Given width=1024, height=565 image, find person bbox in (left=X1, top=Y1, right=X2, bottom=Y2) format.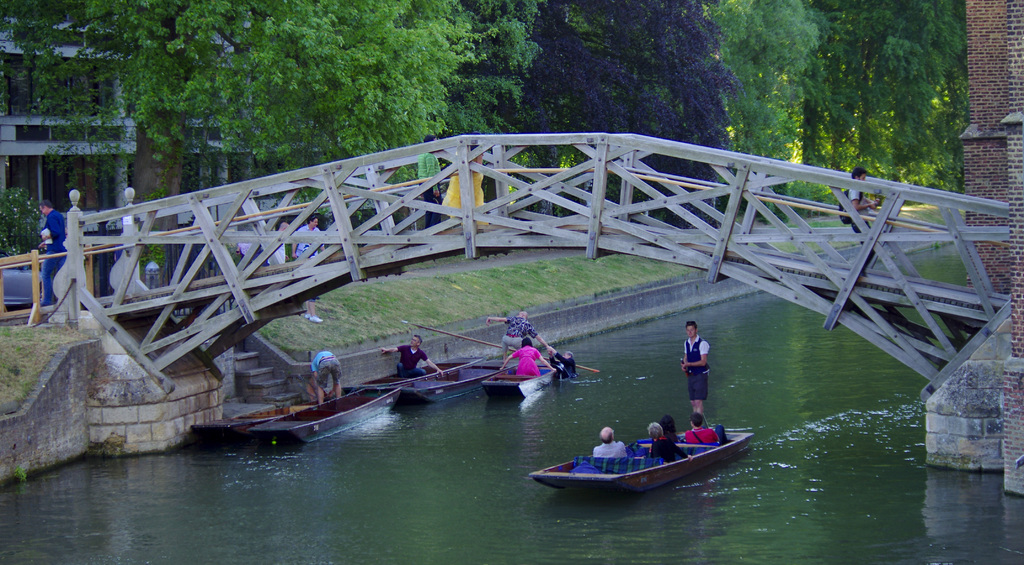
(left=646, top=417, right=692, bottom=459).
